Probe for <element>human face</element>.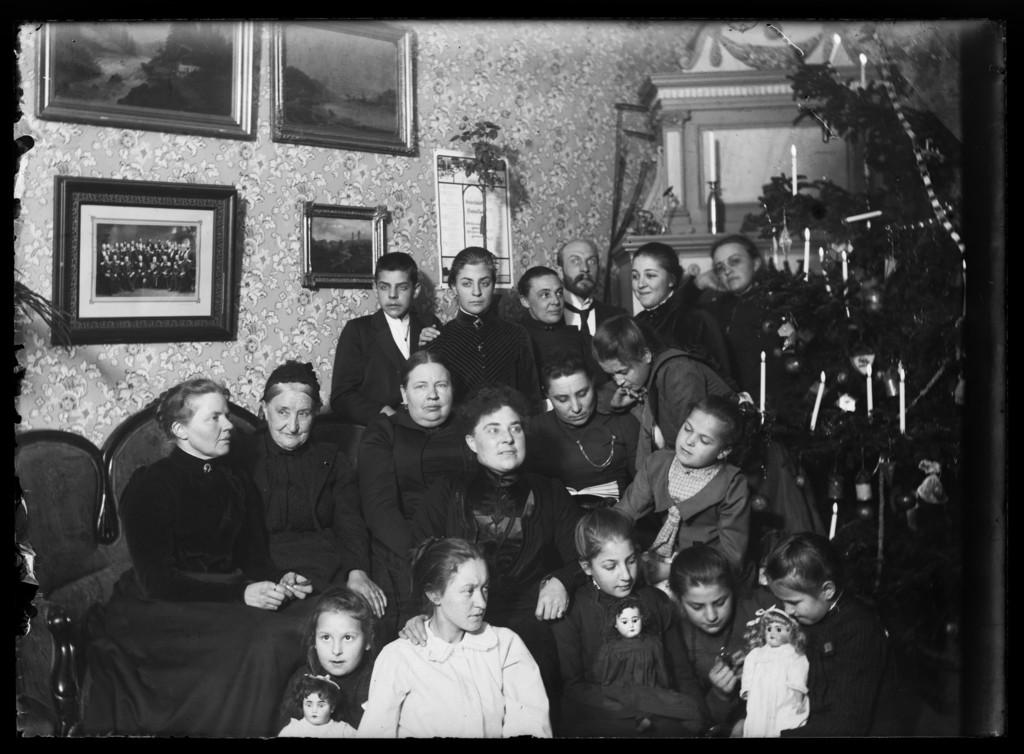
Probe result: l=631, t=254, r=673, b=309.
